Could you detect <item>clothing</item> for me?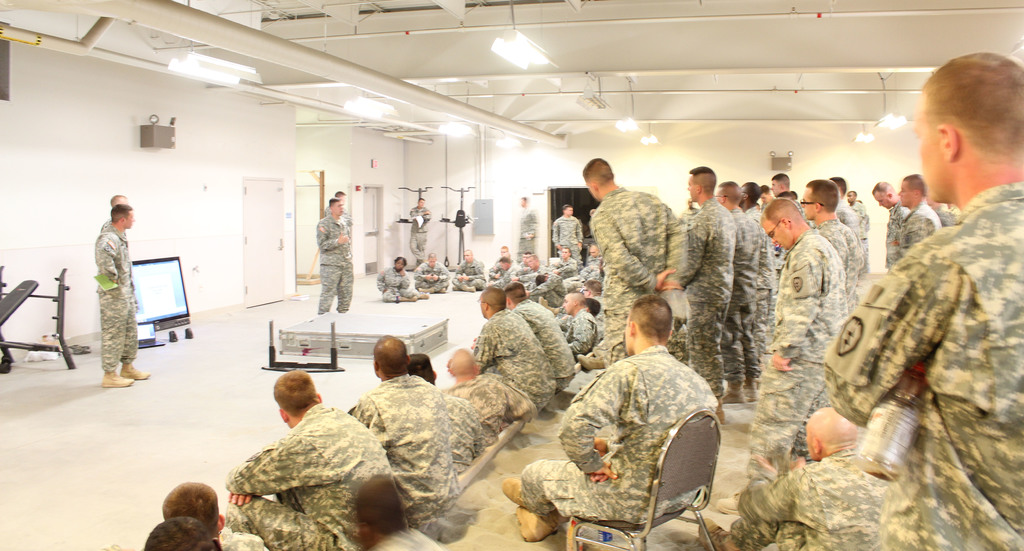
Detection result: pyautogui.locateOnScreen(490, 261, 516, 290).
